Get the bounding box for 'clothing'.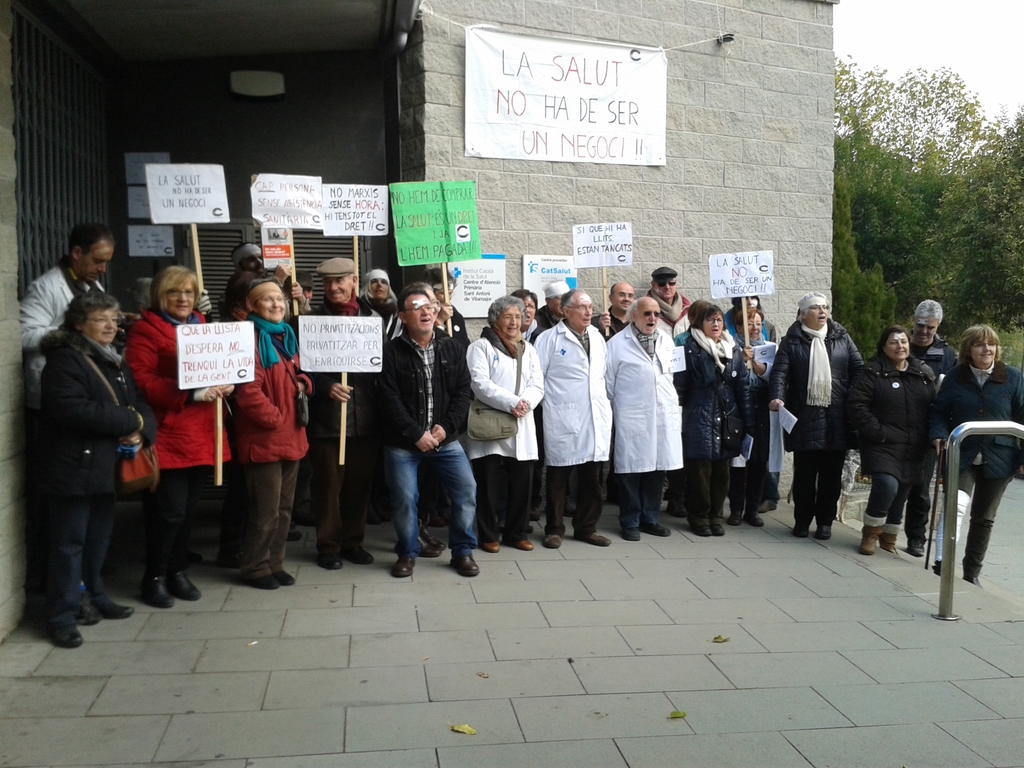
pyautogui.locateOnScreen(726, 308, 780, 351).
